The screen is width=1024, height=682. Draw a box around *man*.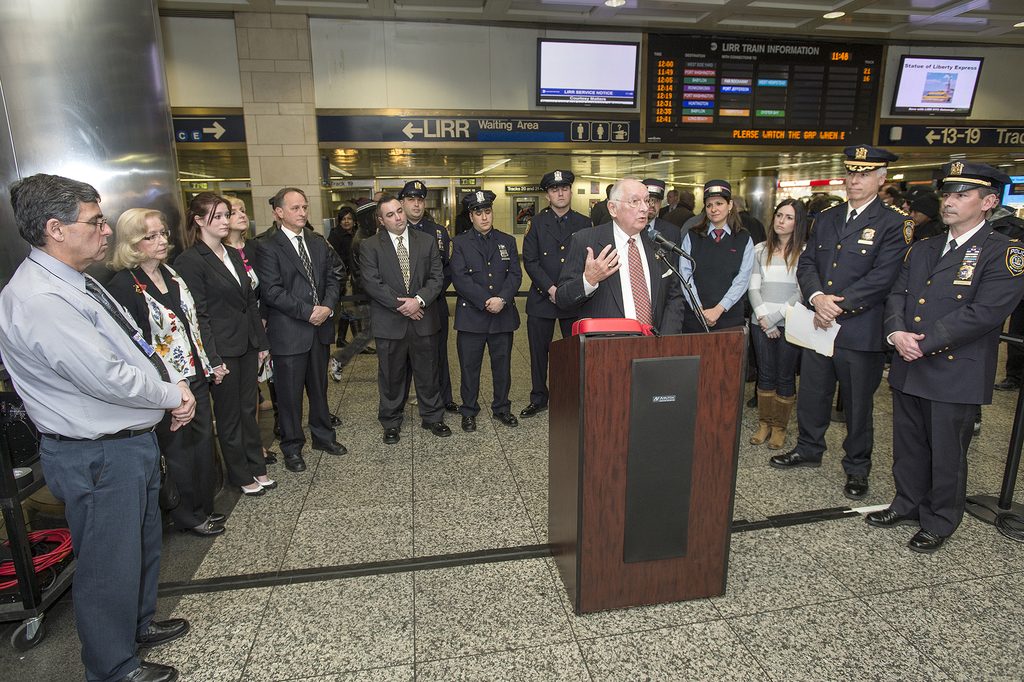
bbox=[445, 187, 525, 435].
